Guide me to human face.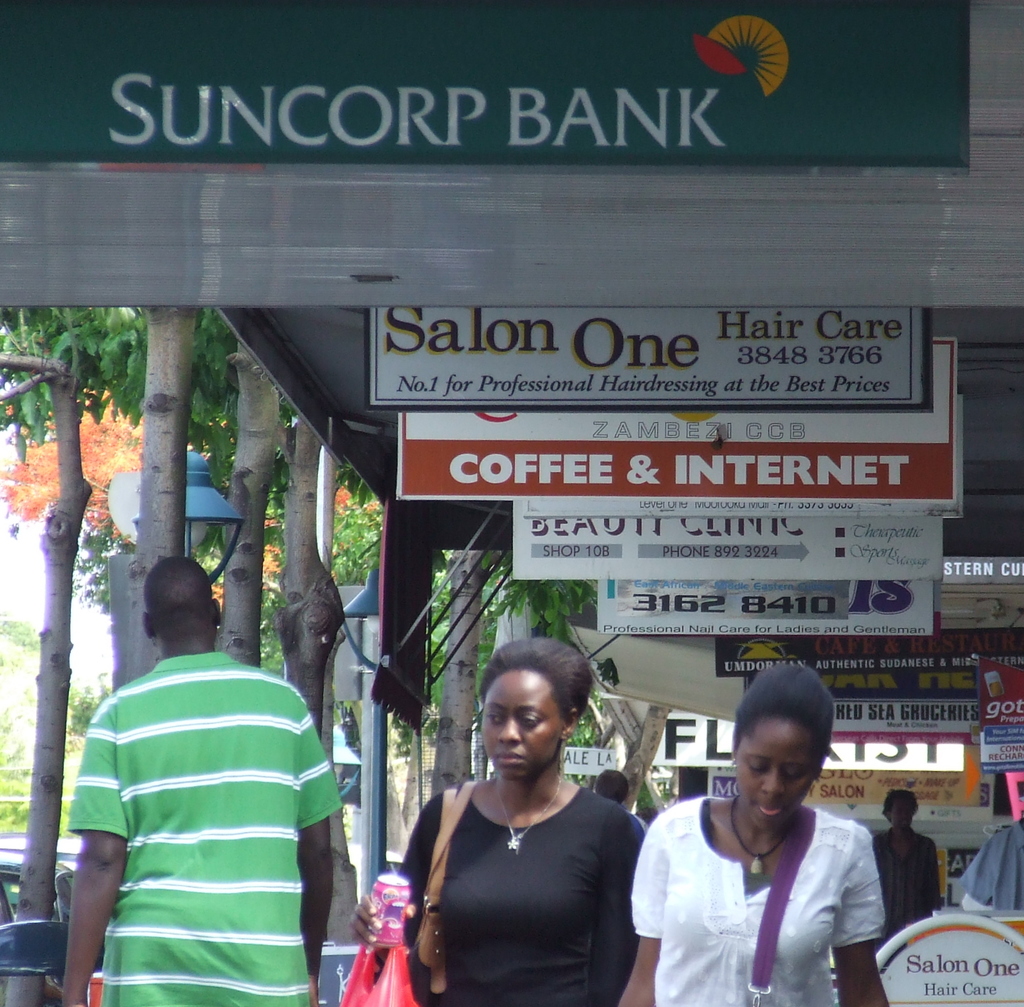
Guidance: rect(481, 672, 568, 782).
